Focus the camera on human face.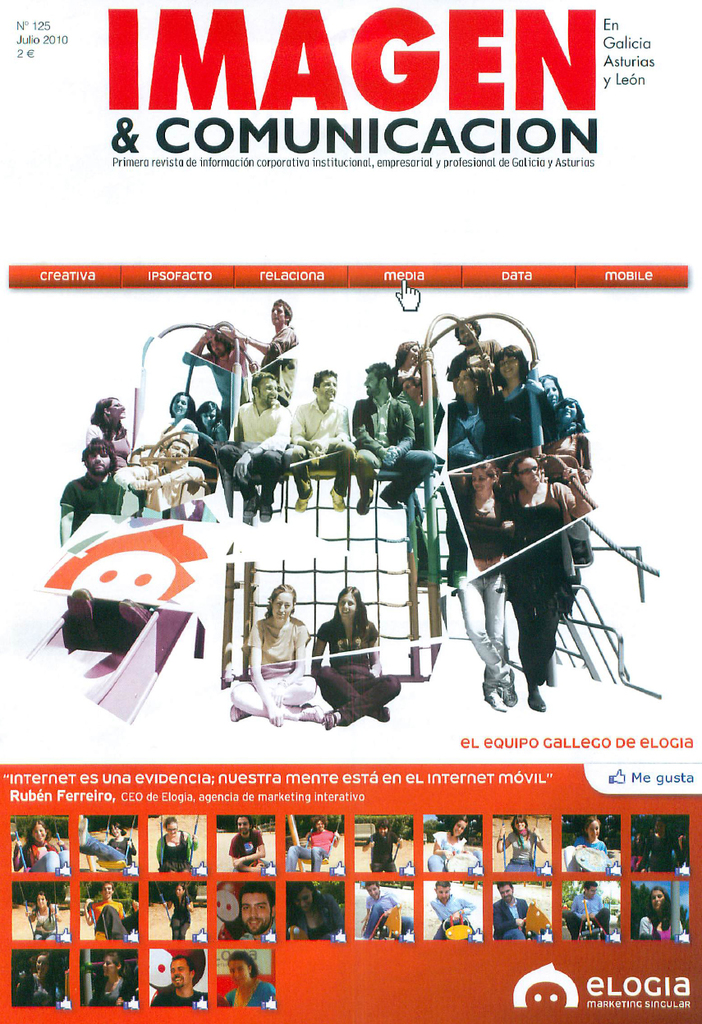
Focus region: [x1=400, y1=379, x2=414, y2=399].
